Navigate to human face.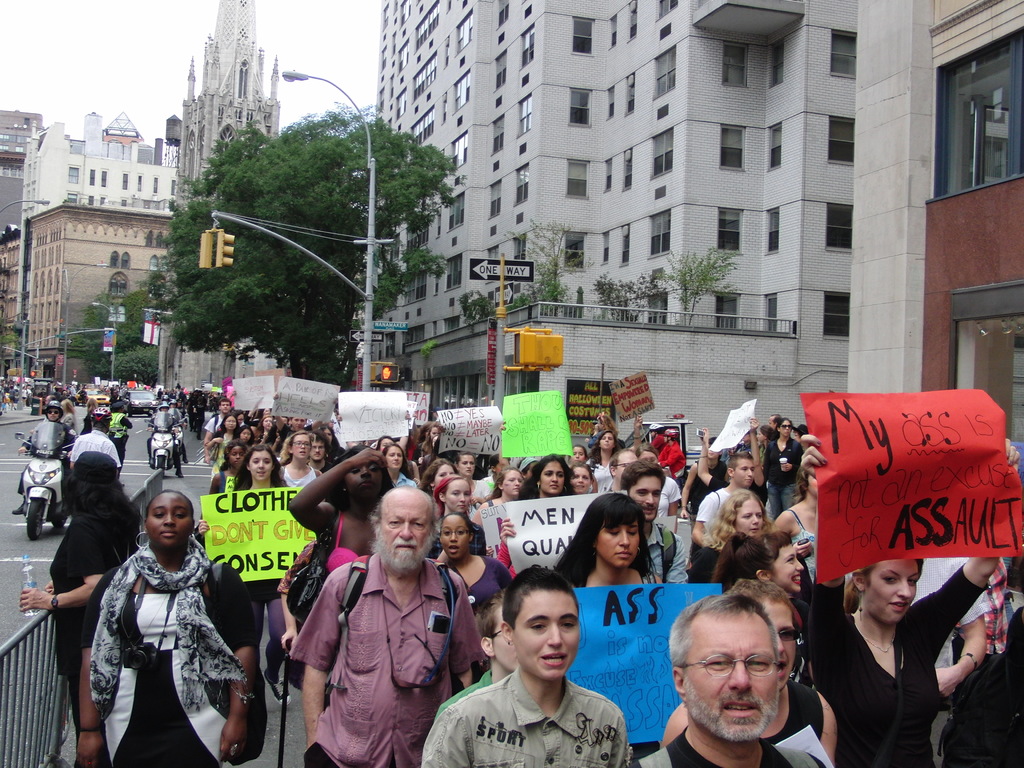
Navigation target: bbox(388, 449, 403, 468).
